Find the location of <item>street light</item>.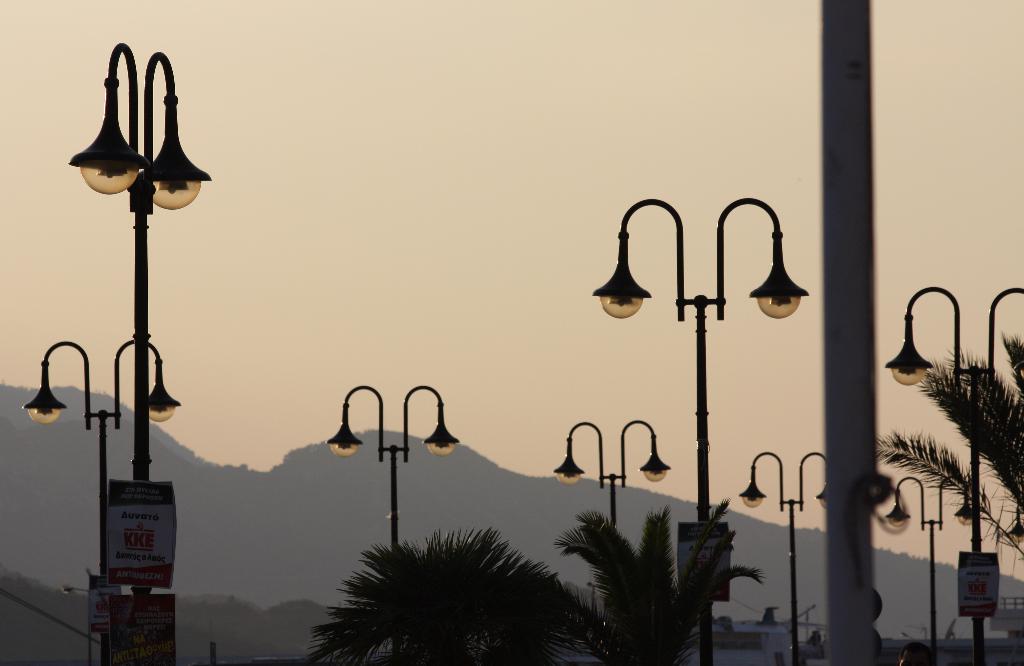
Location: [583,193,811,664].
